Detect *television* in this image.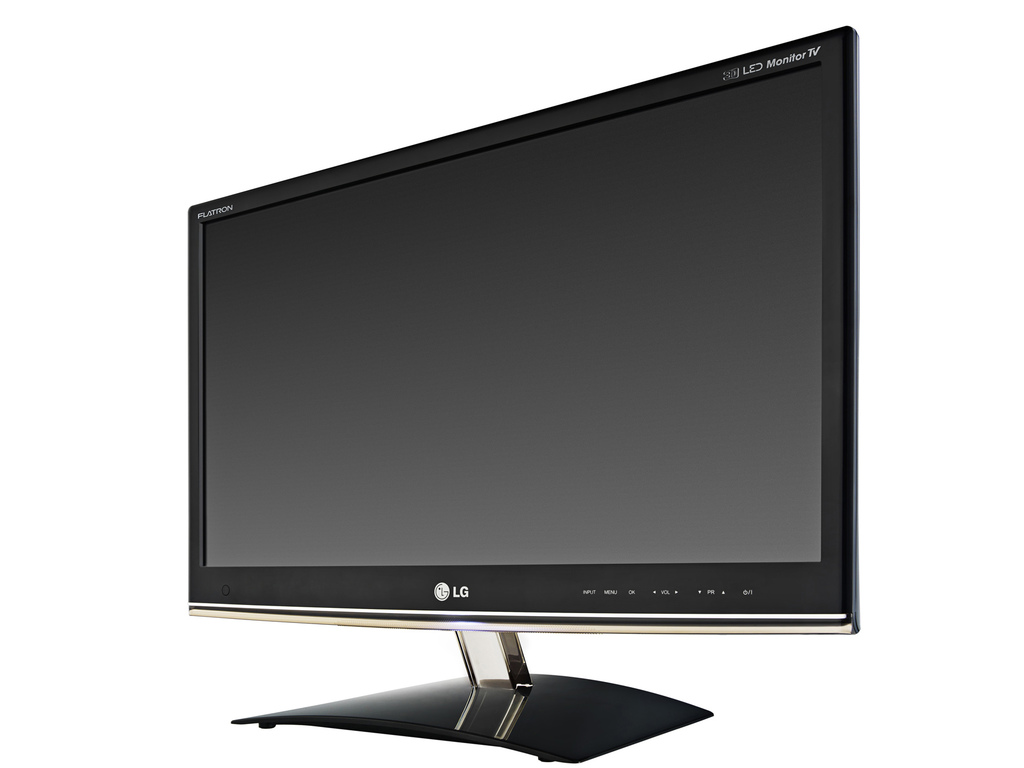
Detection: (184,24,860,765).
